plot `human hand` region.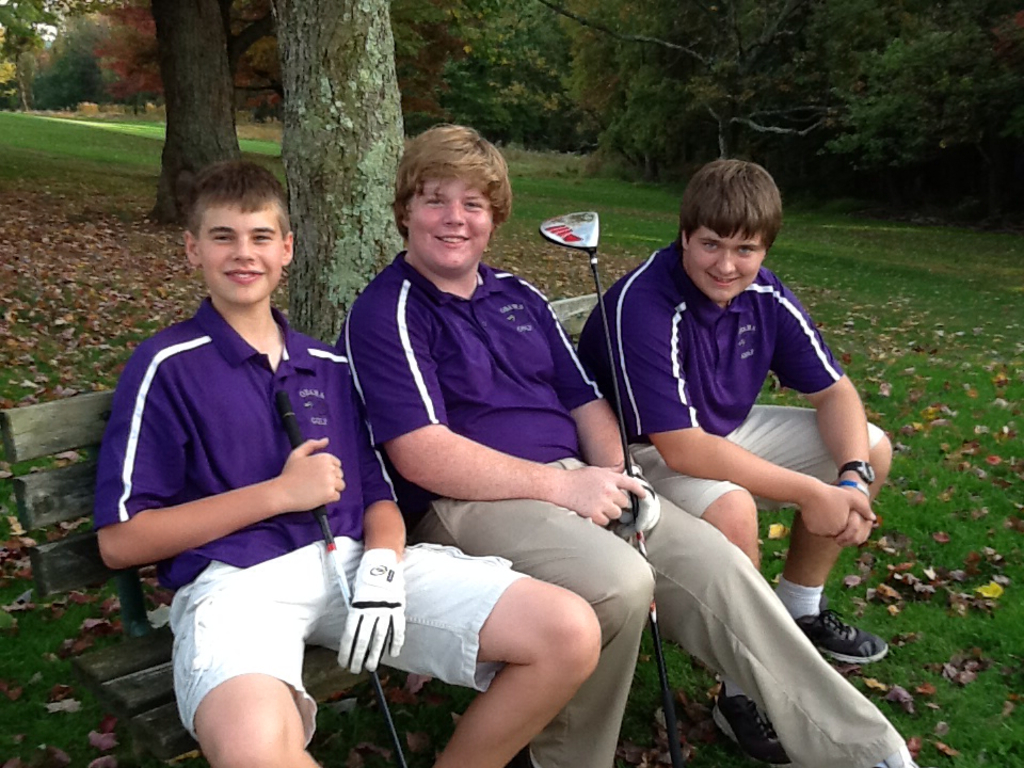
Plotted at l=260, t=449, r=349, b=529.
